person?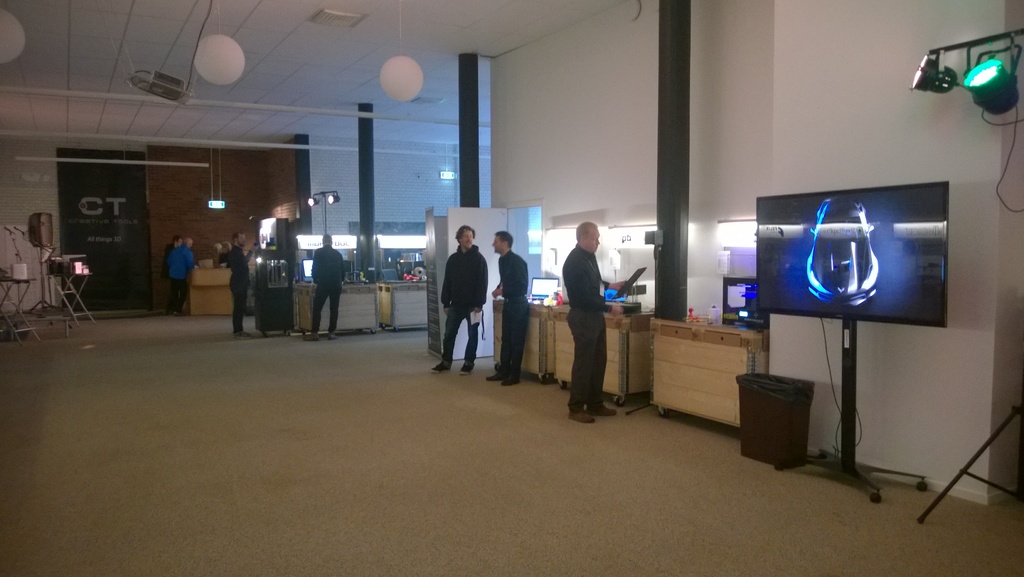
493/234/524/381
